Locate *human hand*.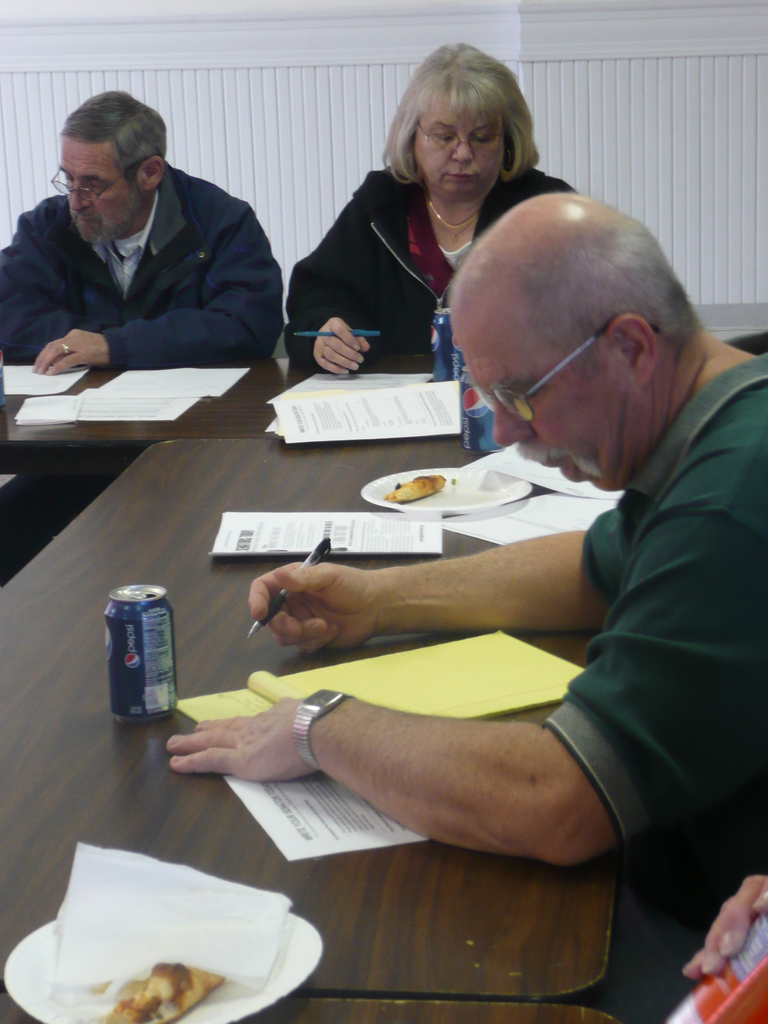
Bounding box: box(681, 874, 767, 987).
